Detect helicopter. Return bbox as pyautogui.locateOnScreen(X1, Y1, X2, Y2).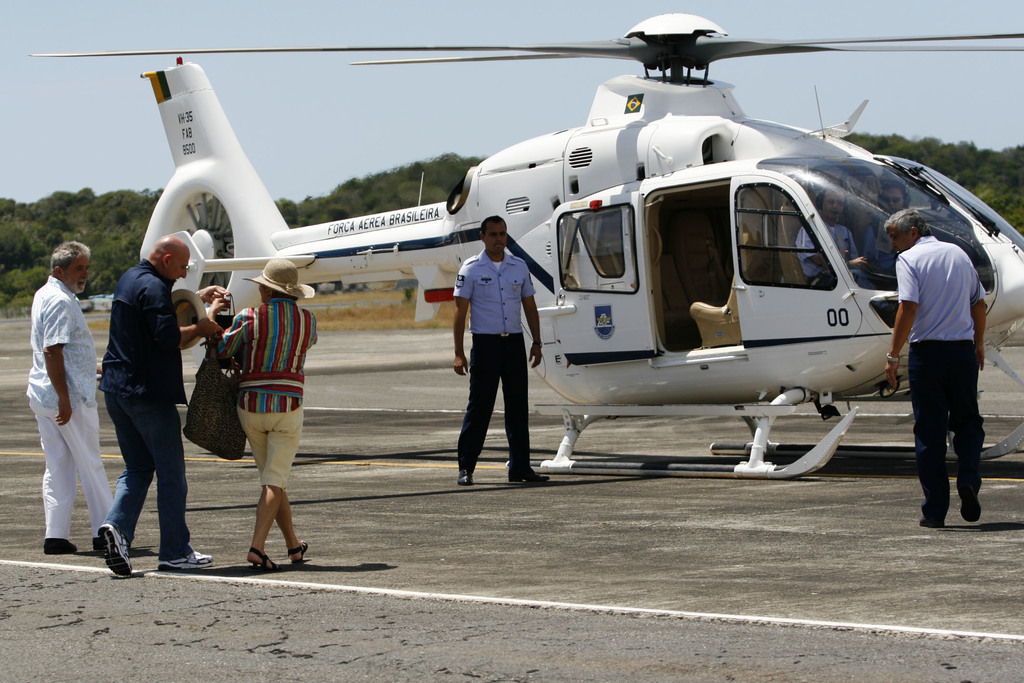
pyautogui.locateOnScreen(27, 9, 1023, 484).
